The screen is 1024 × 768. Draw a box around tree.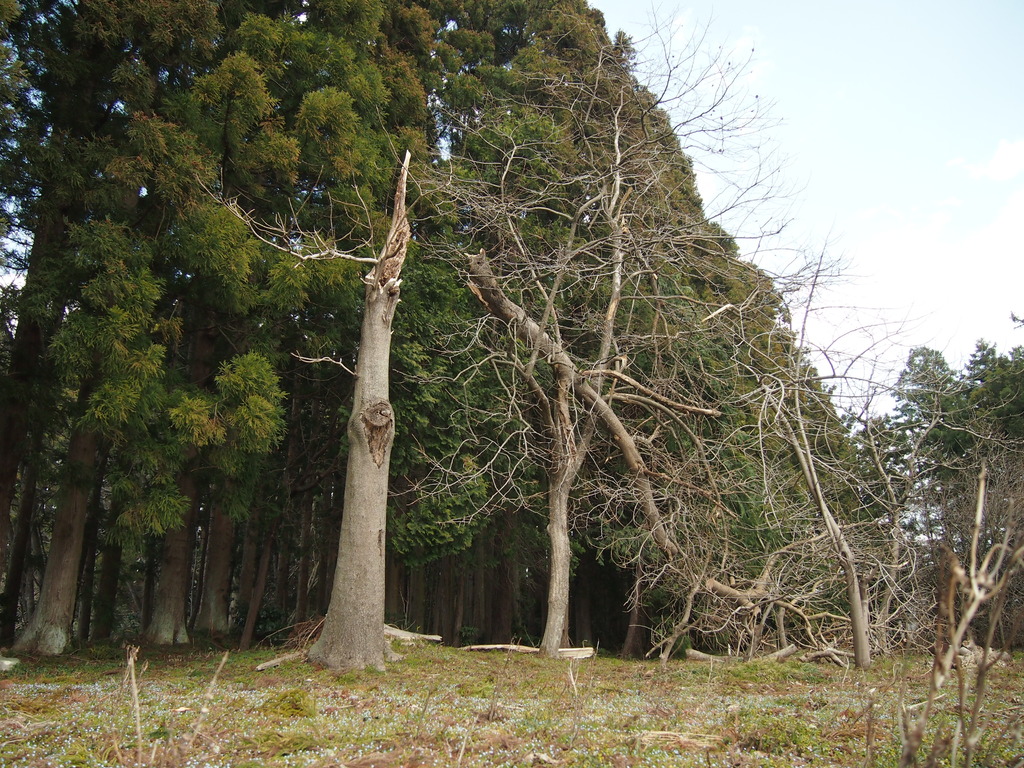
region(865, 312, 1023, 653).
